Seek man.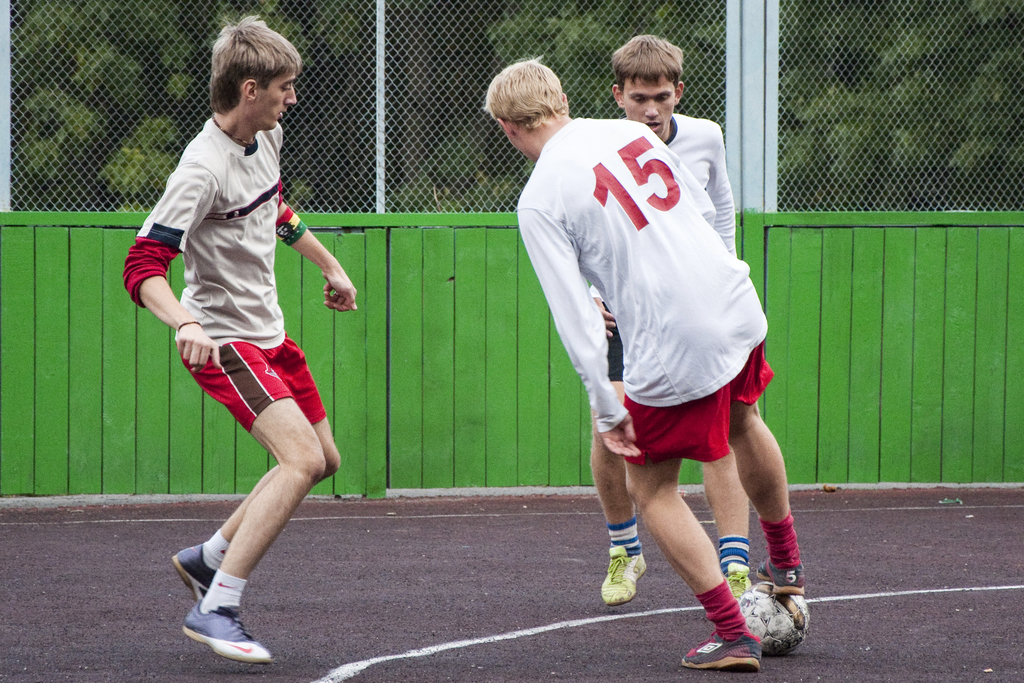
<bbox>132, 36, 356, 652</bbox>.
